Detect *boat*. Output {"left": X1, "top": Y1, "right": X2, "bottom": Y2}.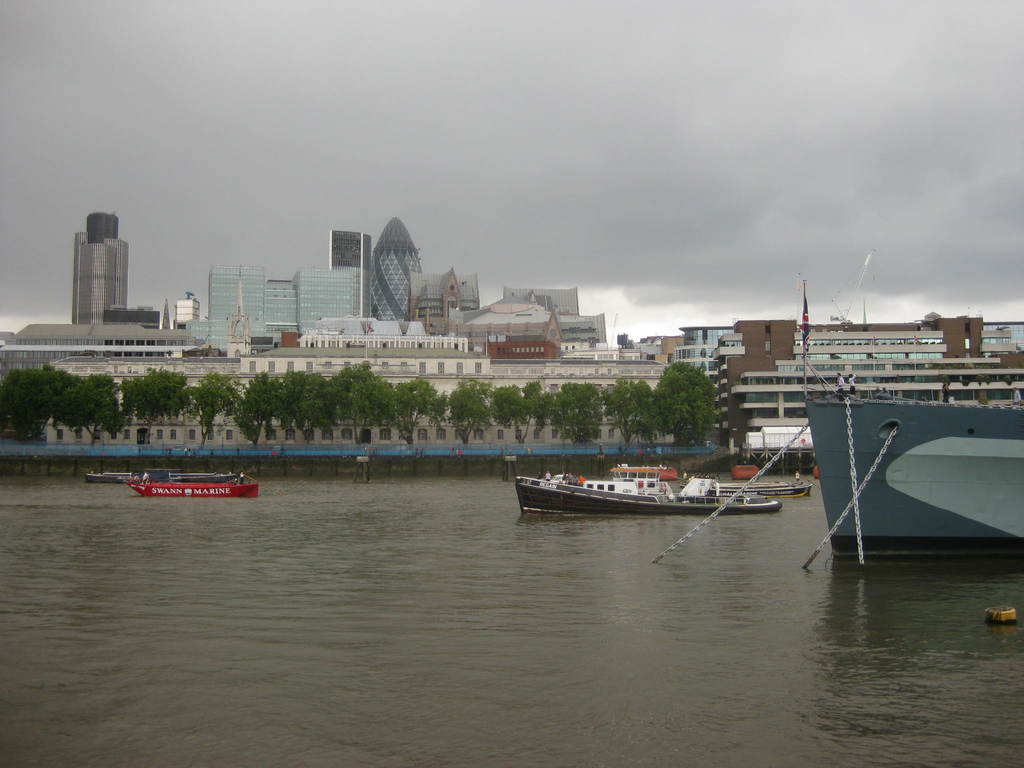
{"left": 803, "top": 278, "right": 1023, "bottom": 560}.
